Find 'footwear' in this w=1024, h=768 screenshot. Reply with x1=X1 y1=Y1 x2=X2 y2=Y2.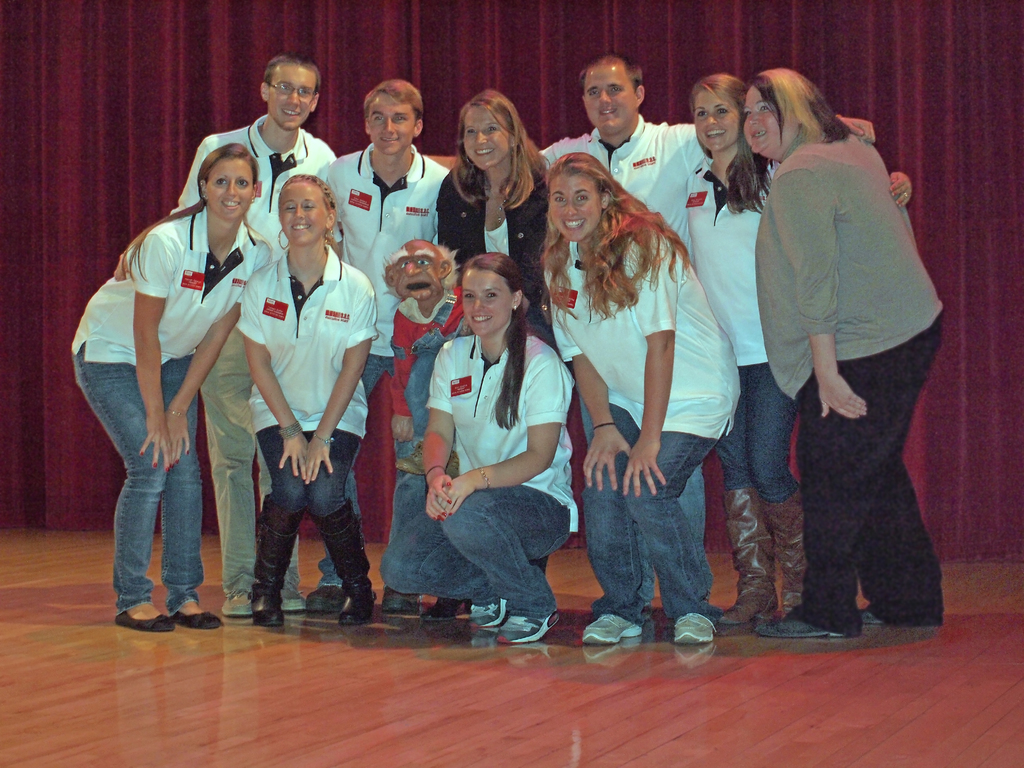
x1=314 y1=579 x2=344 y2=611.
